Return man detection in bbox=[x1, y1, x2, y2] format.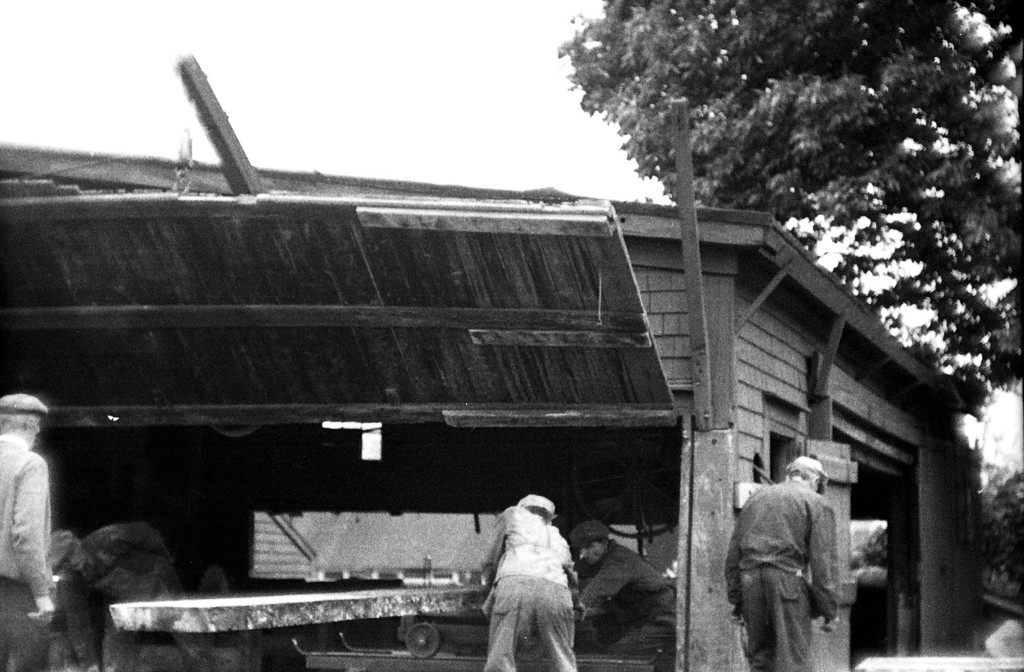
bbox=[480, 486, 580, 671].
